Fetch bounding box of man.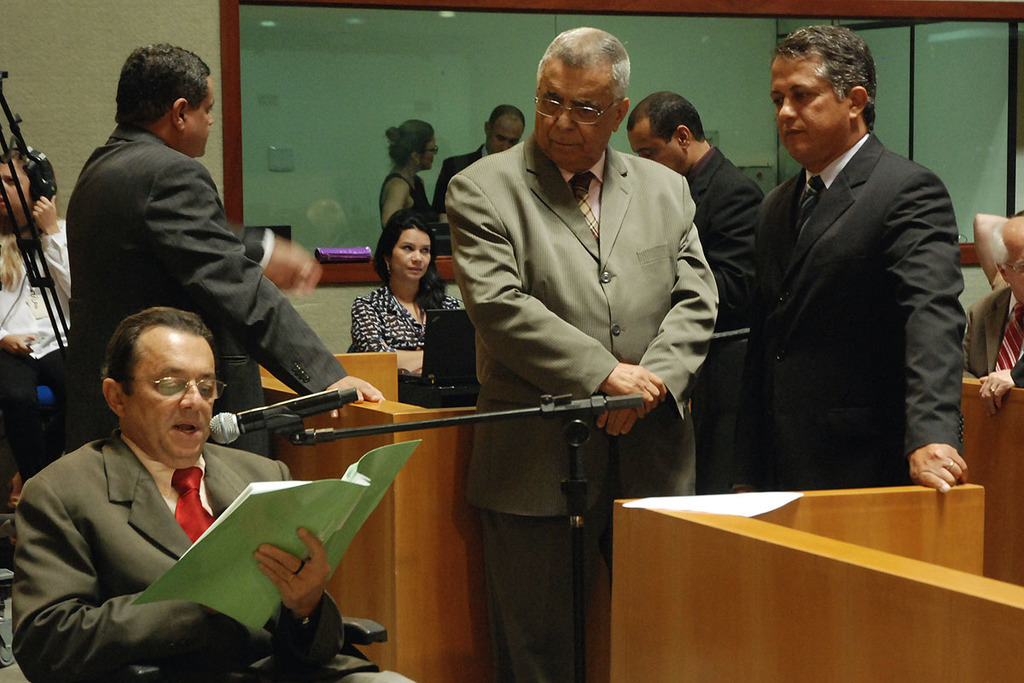
Bbox: pyautogui.locateOnScreen(55, 32, 410, 452).
